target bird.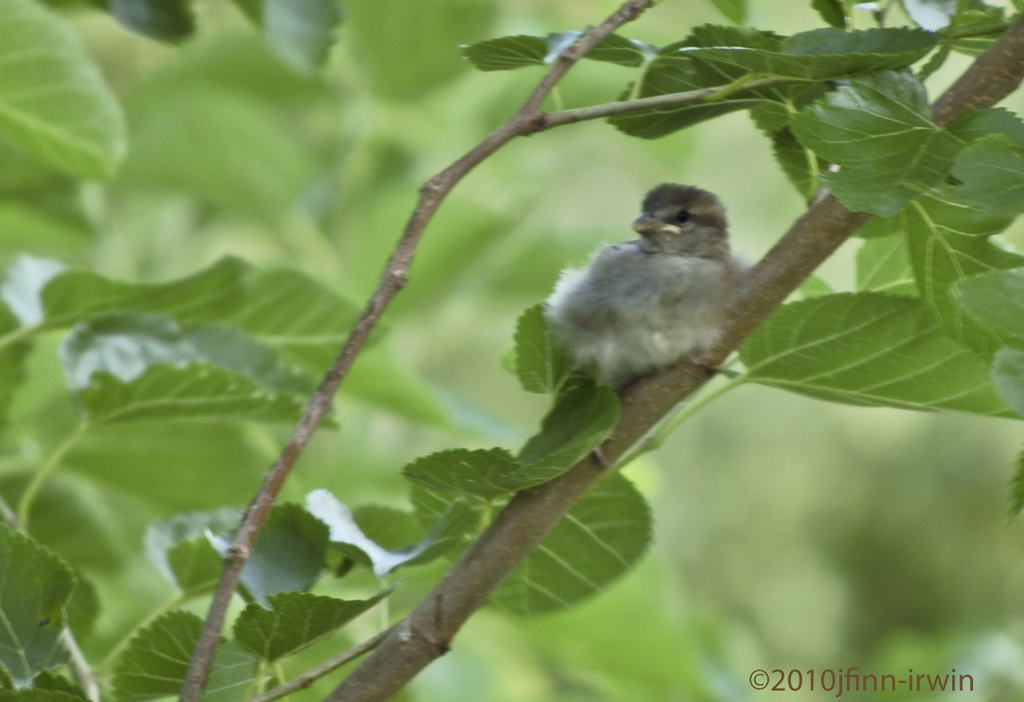
Target region: 587, 166, 786, 393.
